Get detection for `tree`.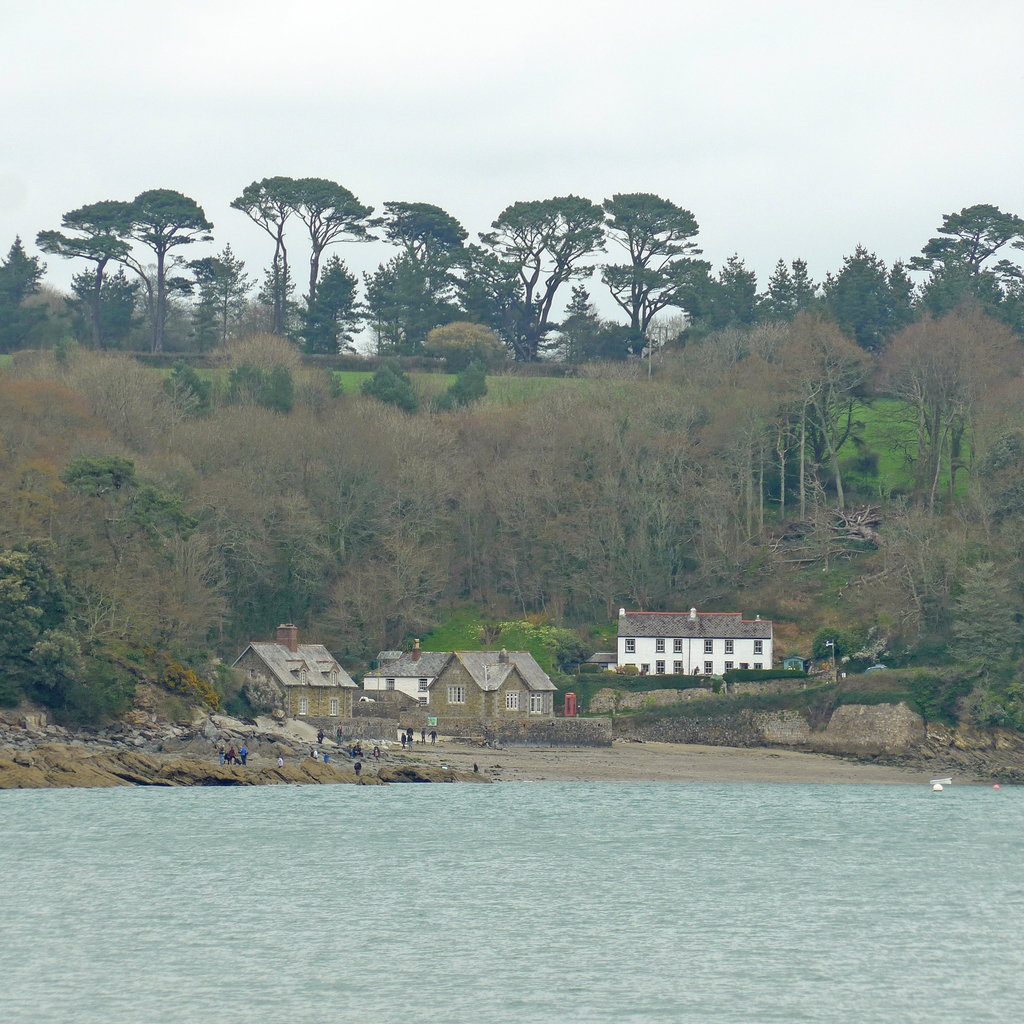
Detection: rect(225, 173, 298, 319).
